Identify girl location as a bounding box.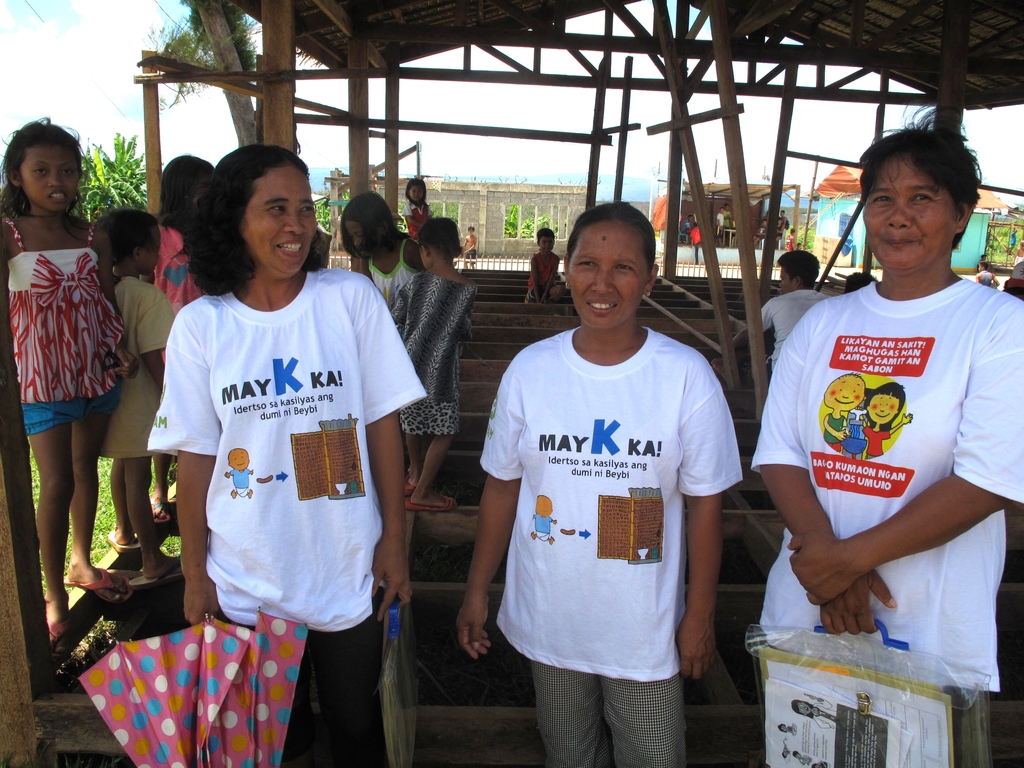
[x1=402, y1=180, x2=438, y2=238].
